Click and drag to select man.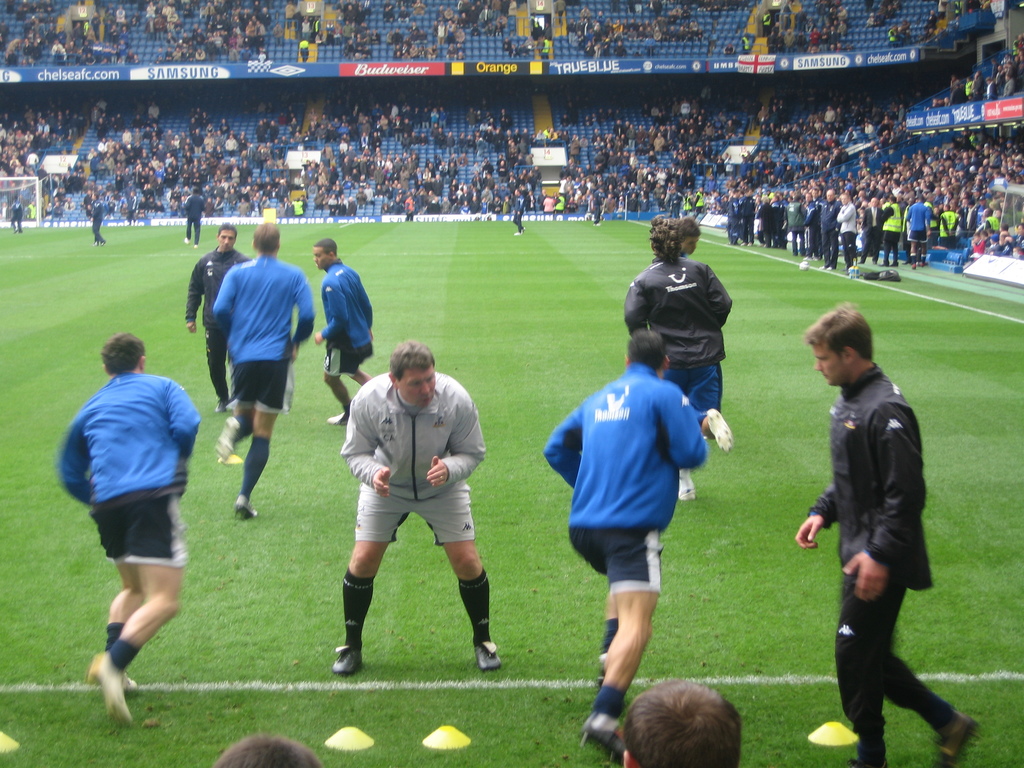
Selection: x1=184 y1=186 x2=205 y2=245.
